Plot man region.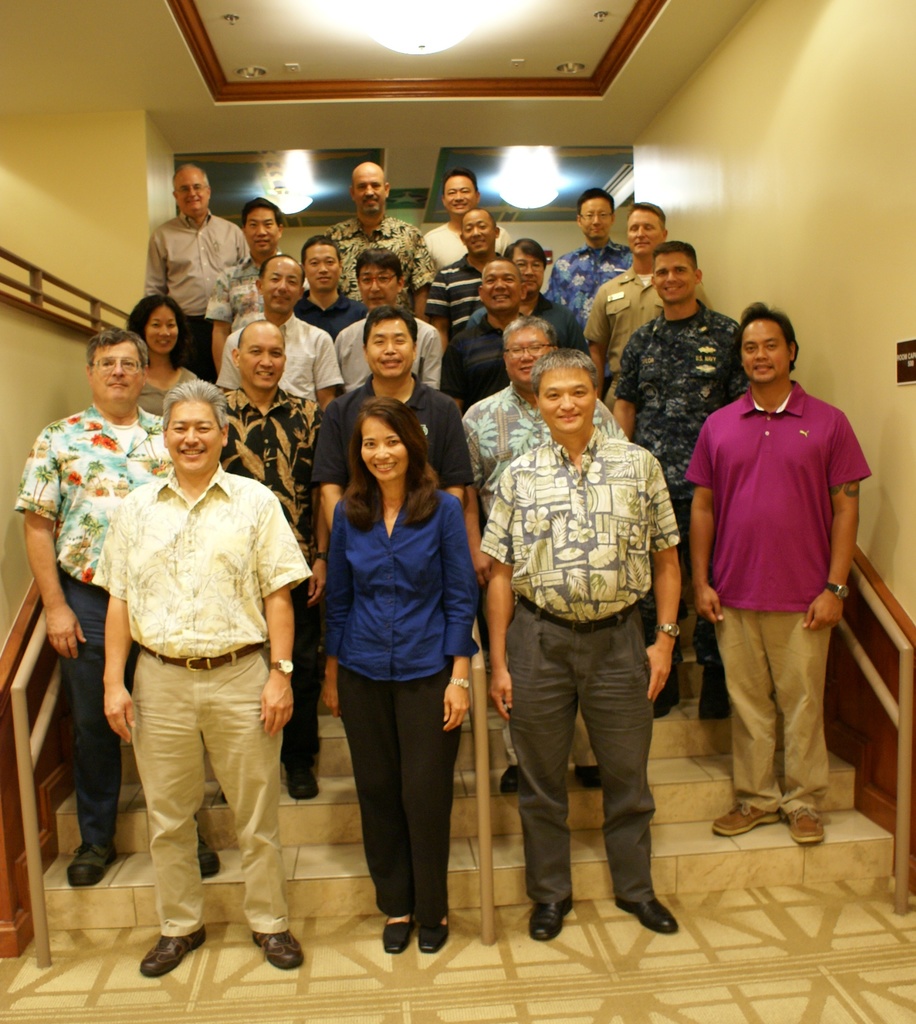
Plotted at 526,193,639,335.
